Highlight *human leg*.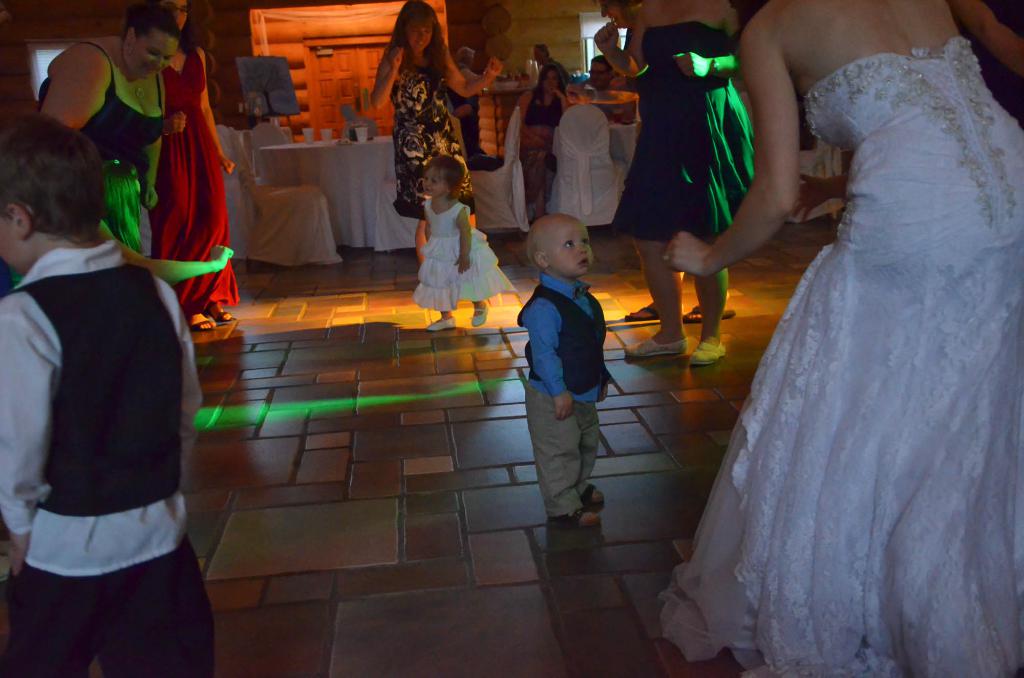
Highlighted region: [527, 380, 600, 523].
